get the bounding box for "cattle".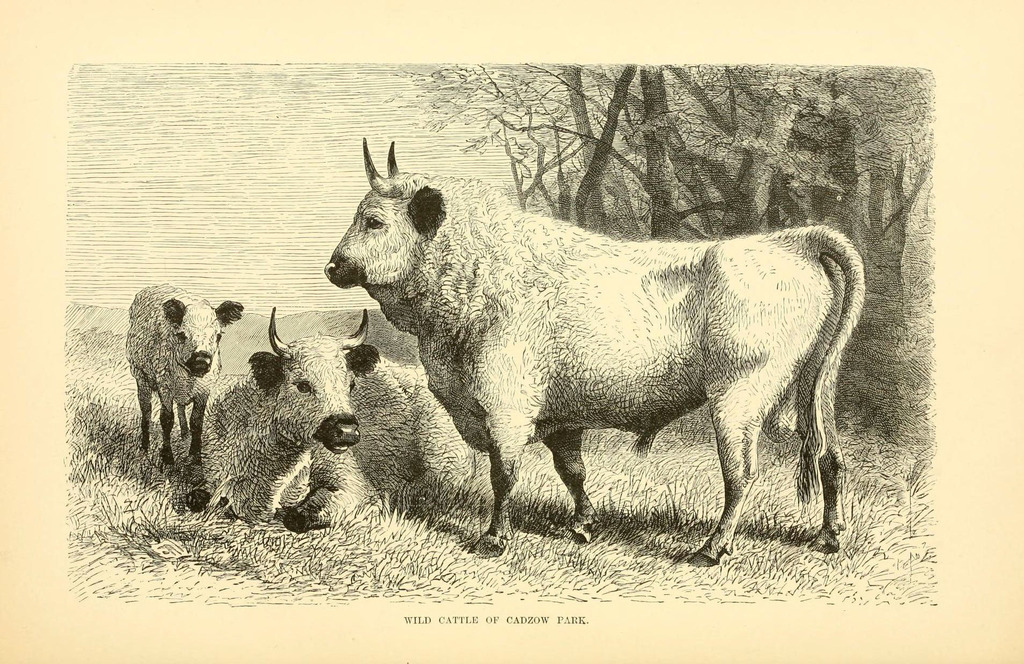
(left=124, top=283, right=241, bottom=466).
